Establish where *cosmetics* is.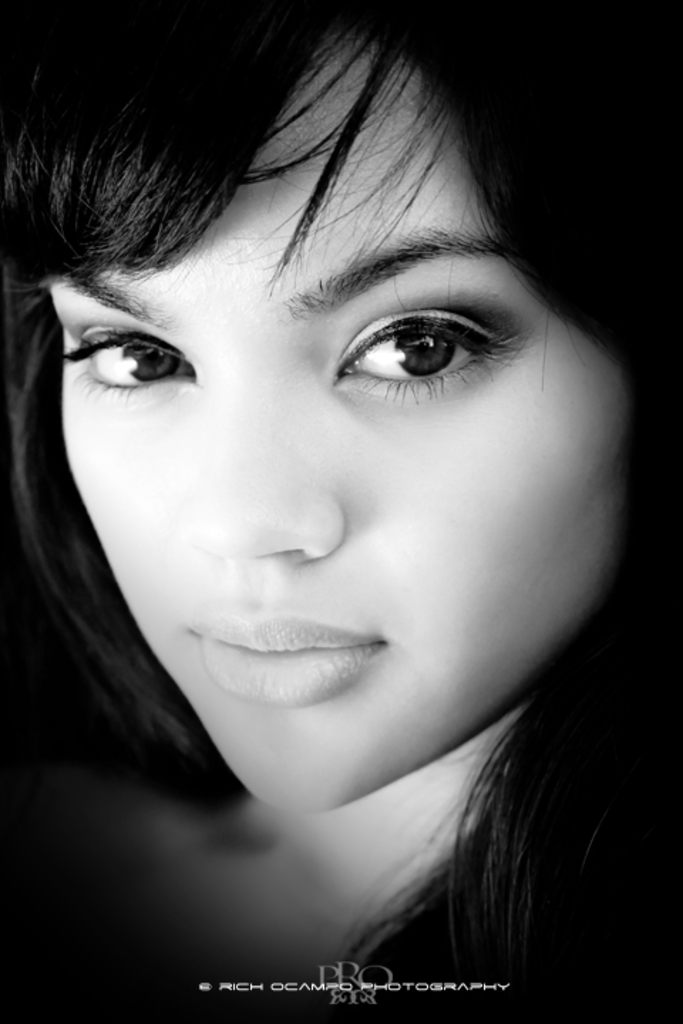
Established at BBox(319, 292, 517, 398).
